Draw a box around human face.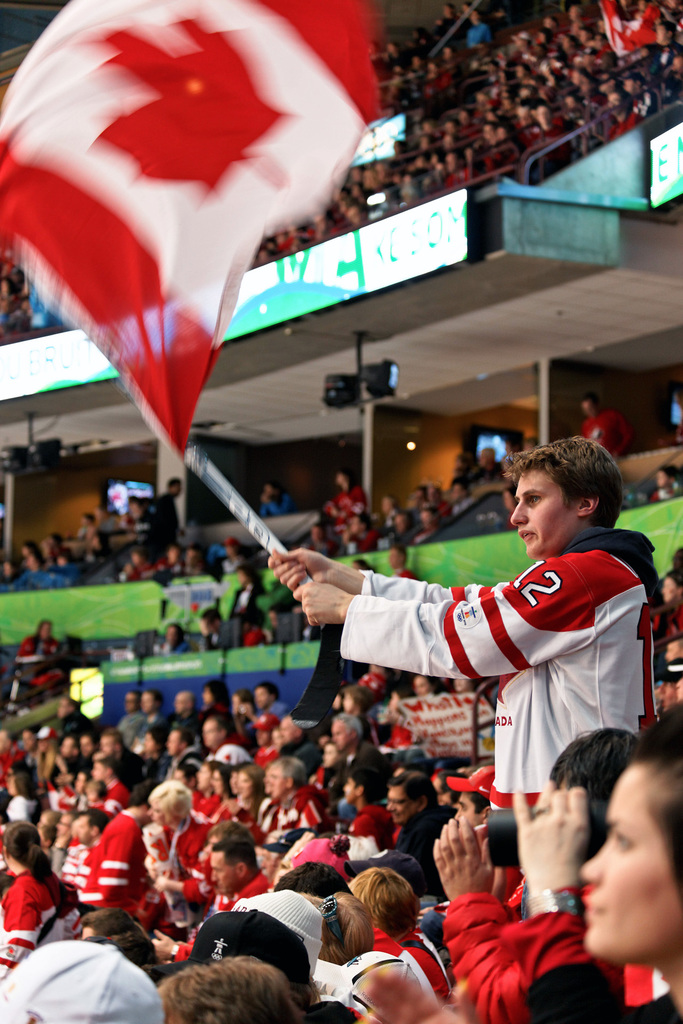
73, 815, 89, 839.
